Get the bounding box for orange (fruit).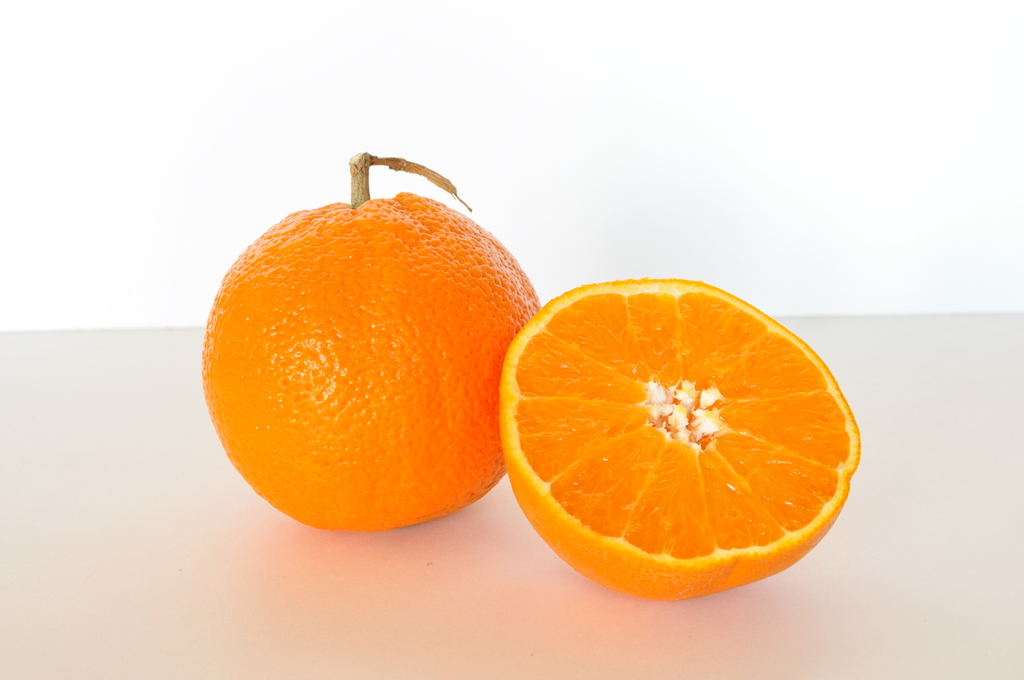
502:279:852:603.
